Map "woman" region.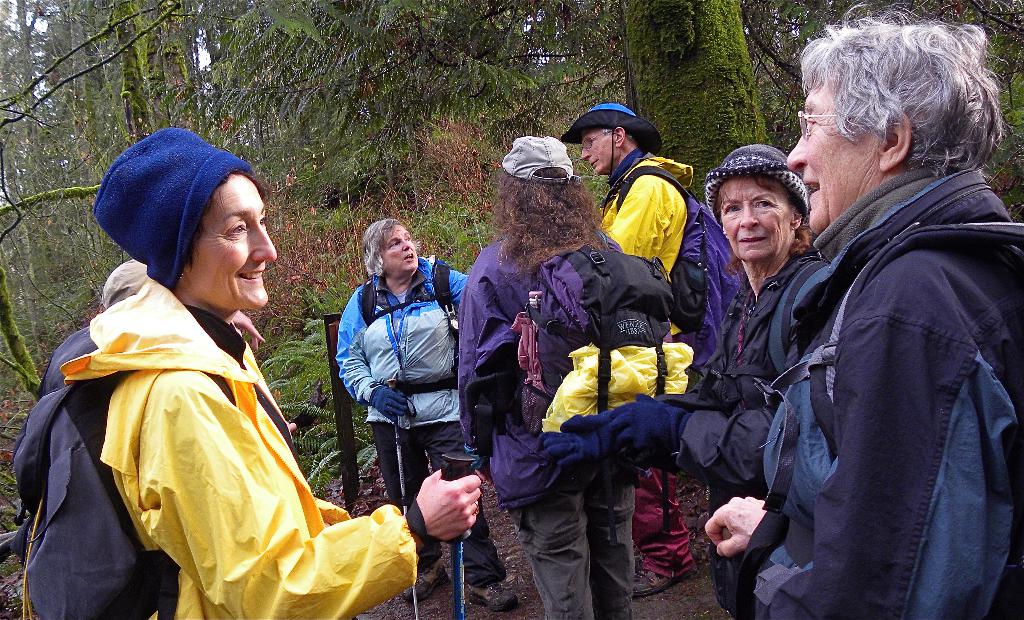
Mapped to 695:135:830:619.
